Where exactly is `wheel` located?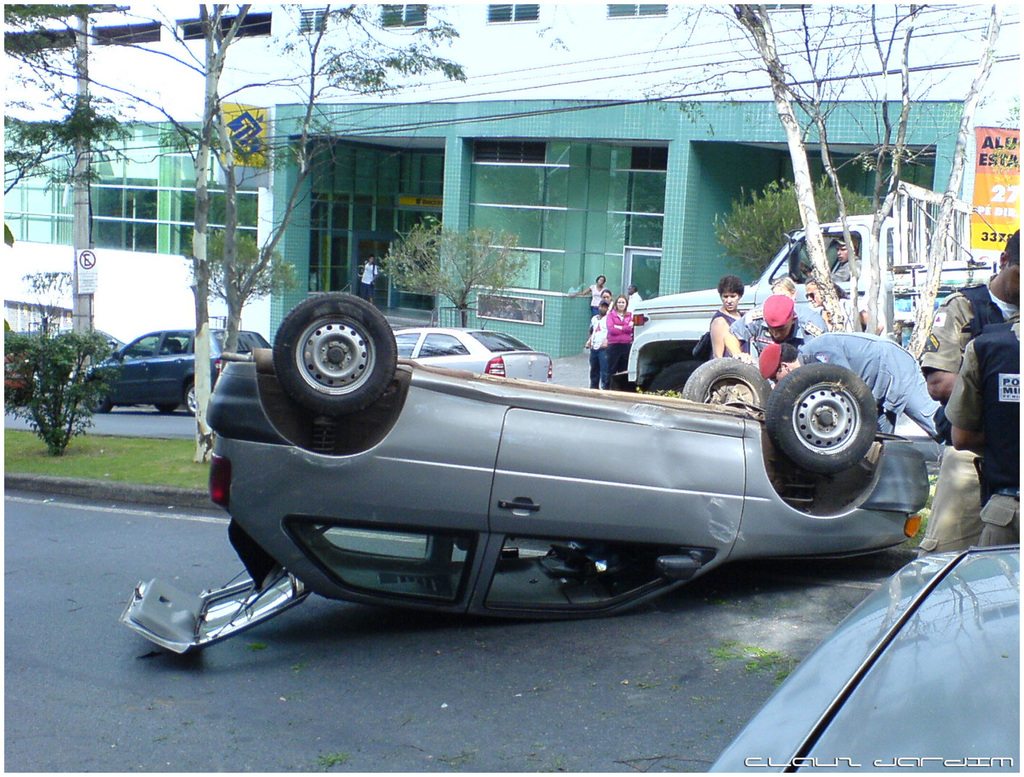
Its bounding box is (x1=156, y1=400, x2=177, y2=414).
